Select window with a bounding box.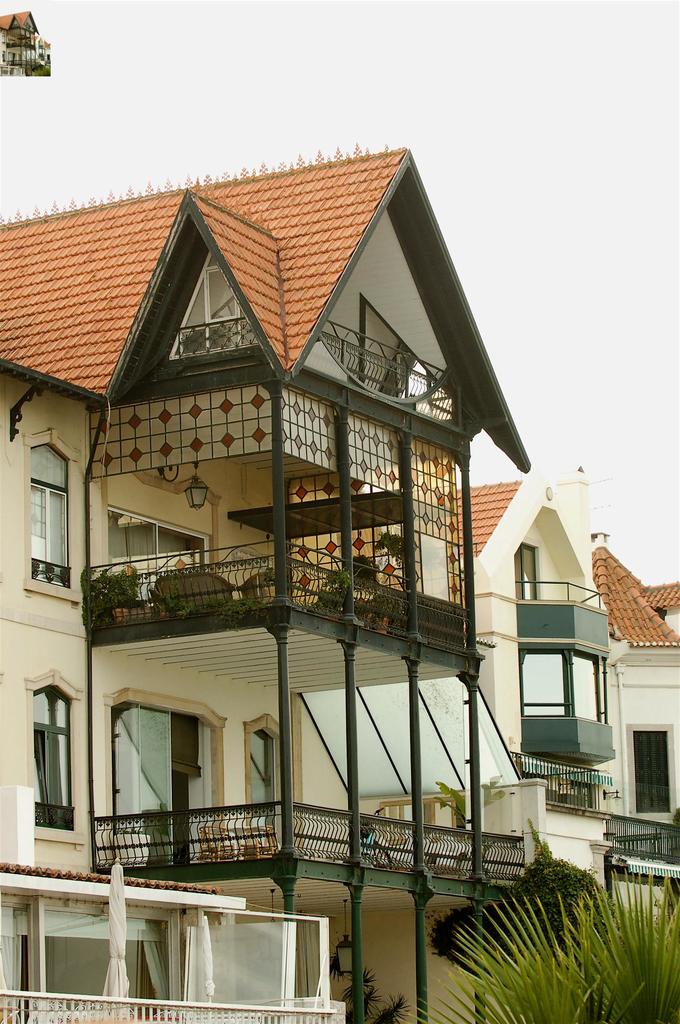
12 444 70 594.
